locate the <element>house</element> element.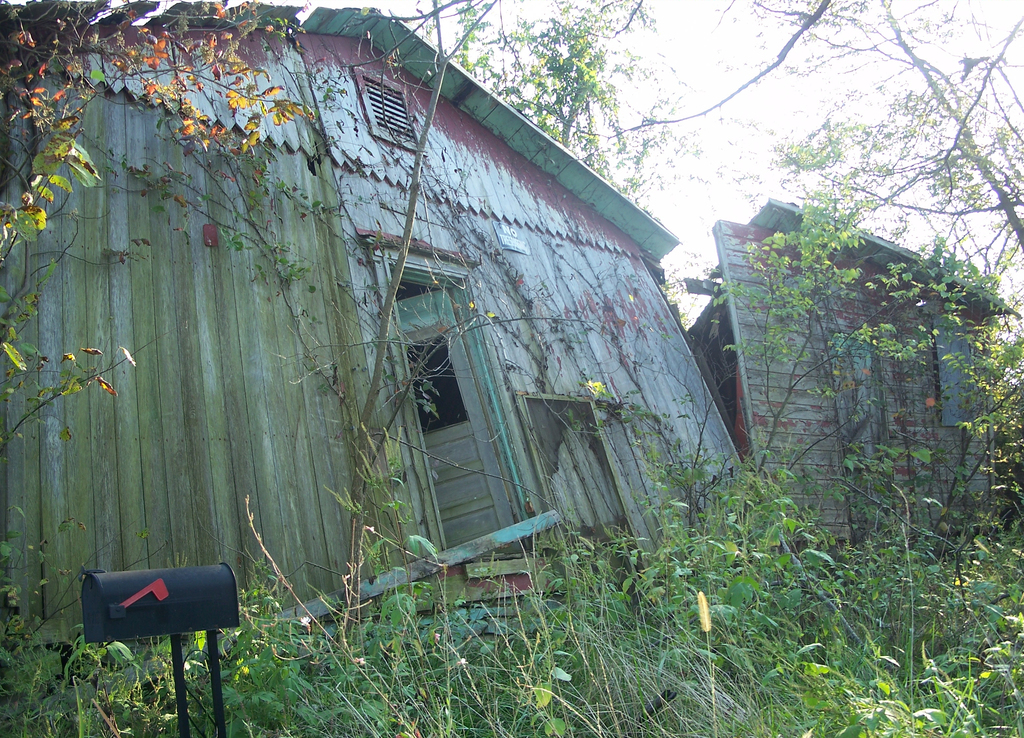
Element bbox: {"left": 685, "top": 194, "right": 1022, "bottom": 551}.
